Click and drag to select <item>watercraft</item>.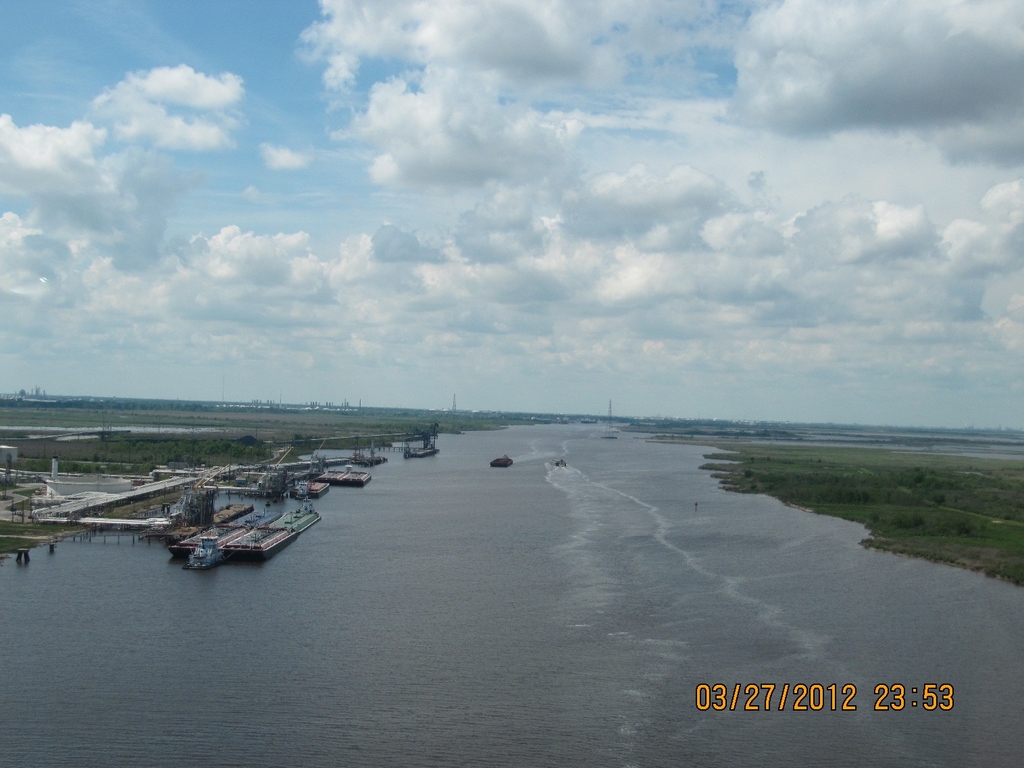
Selection: locate(407, 441, 434, 458).
